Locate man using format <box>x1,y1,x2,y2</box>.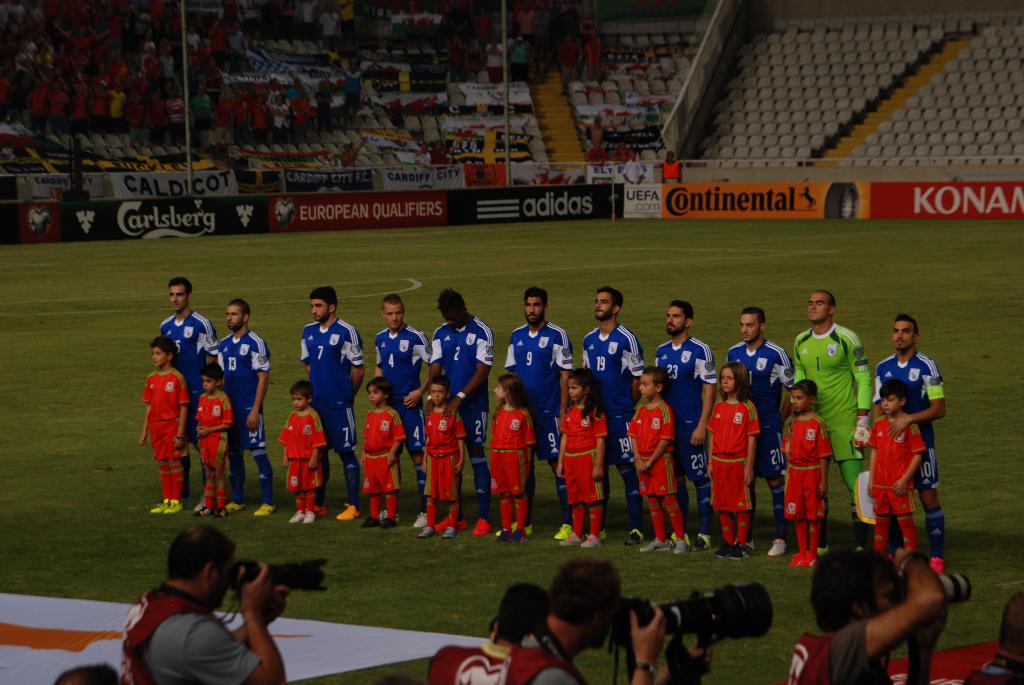
<box>656,299,719,552</box>.
